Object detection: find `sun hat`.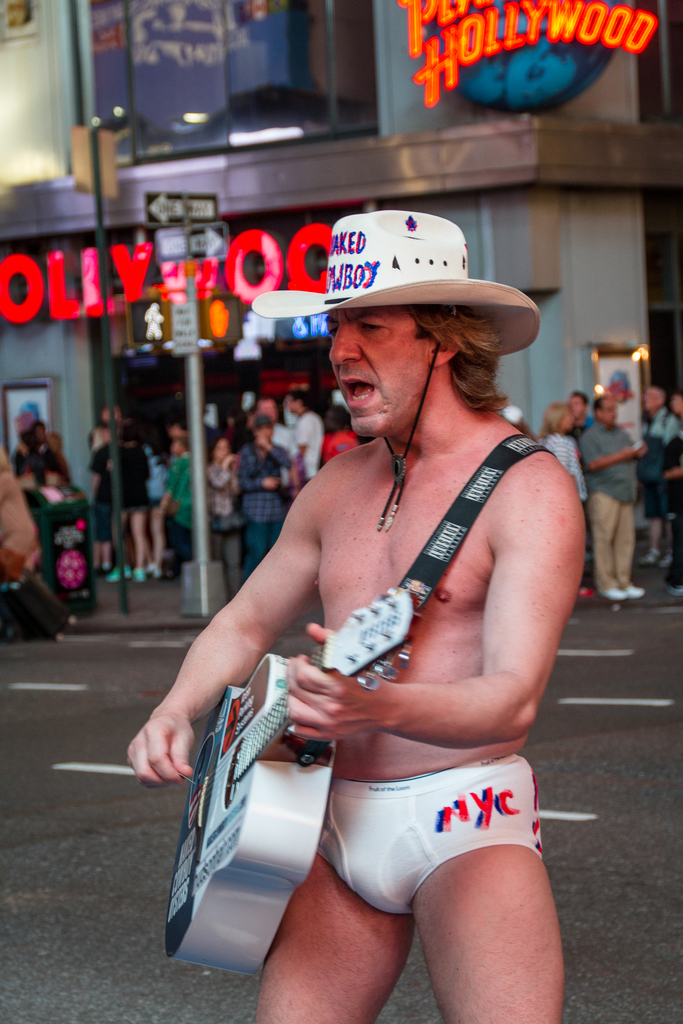
{"x1": 254, "y1": 410, "x2": 277, "y2": 428}.
